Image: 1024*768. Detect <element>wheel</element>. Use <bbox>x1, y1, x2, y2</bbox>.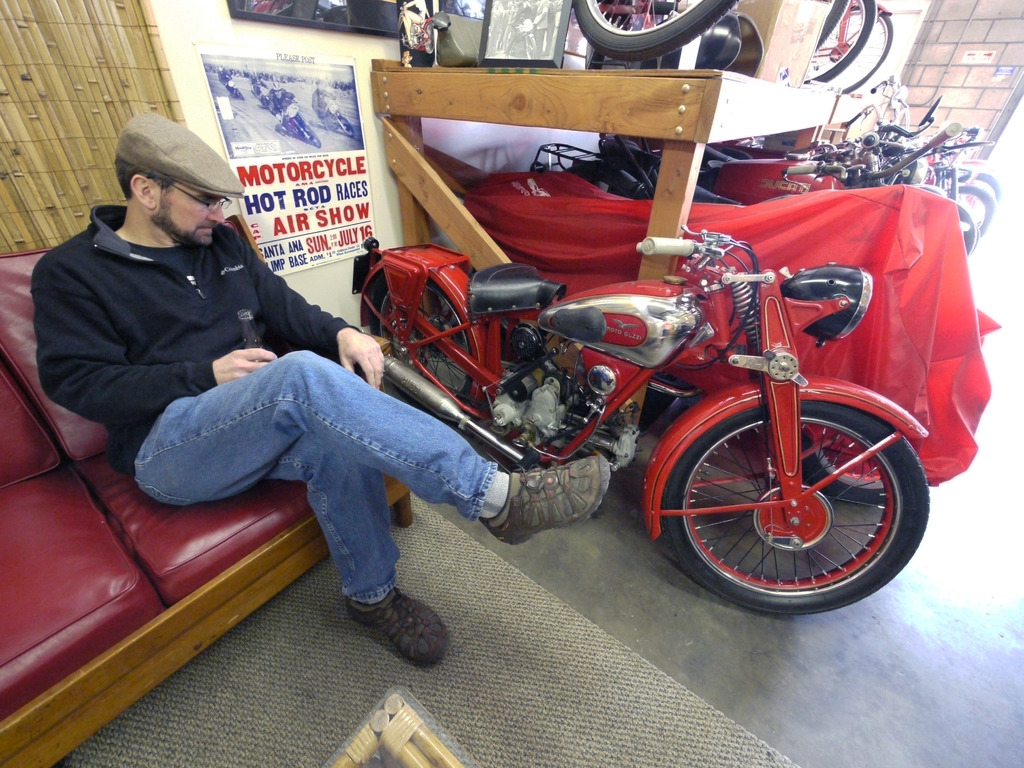
<bbox>570, 0, 738, 62</bbox>.
